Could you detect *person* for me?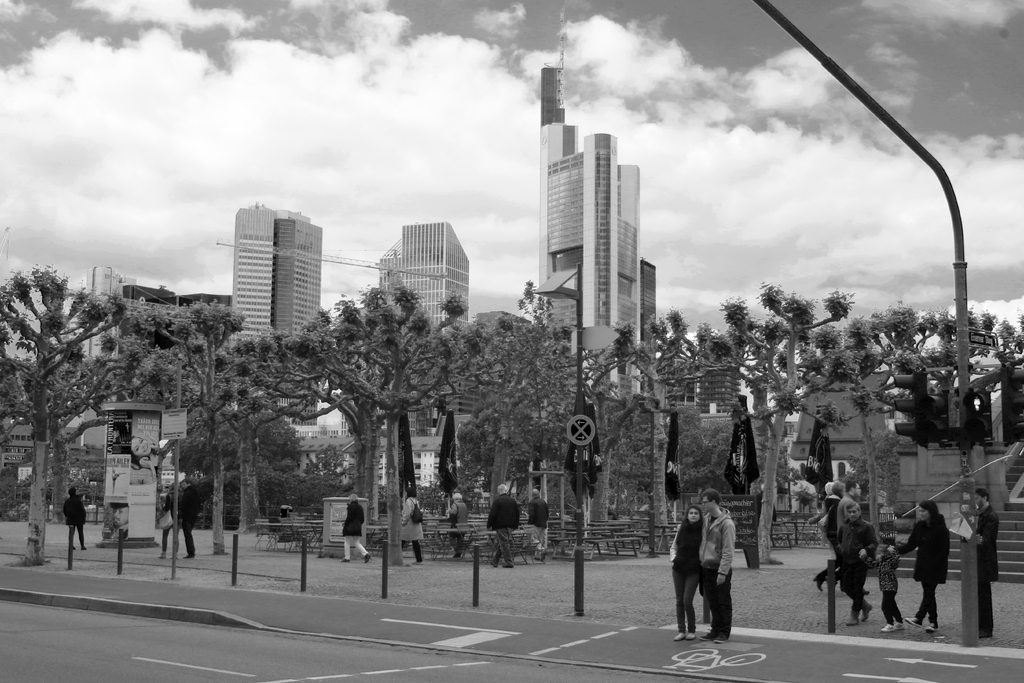
Detection result: <bbox>526, 486, 551, 559</bbox>.
